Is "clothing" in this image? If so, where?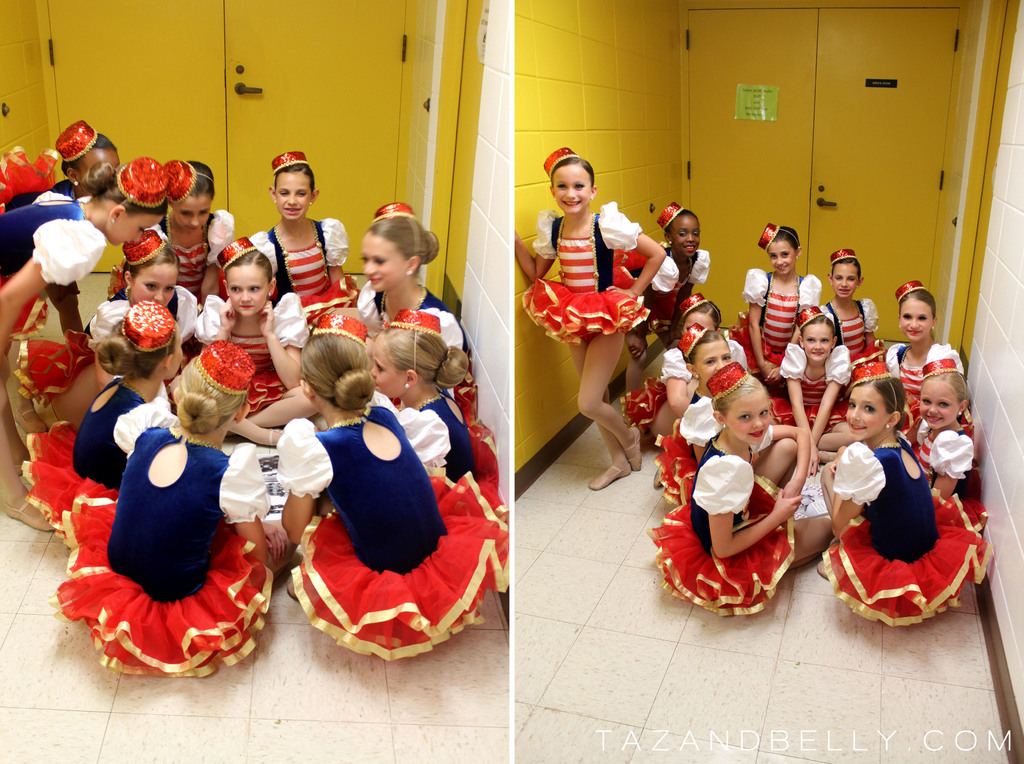
Yes, at rect(219, 216, 366, 313).
